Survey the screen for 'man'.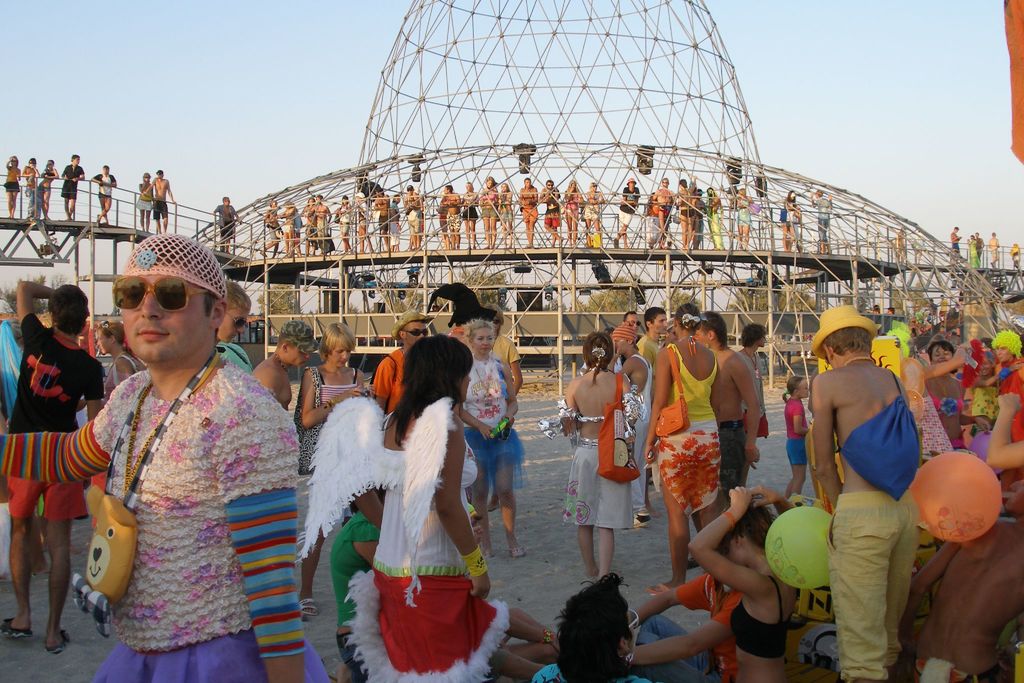
Survey found: detection(651, 176, 675, 251).
